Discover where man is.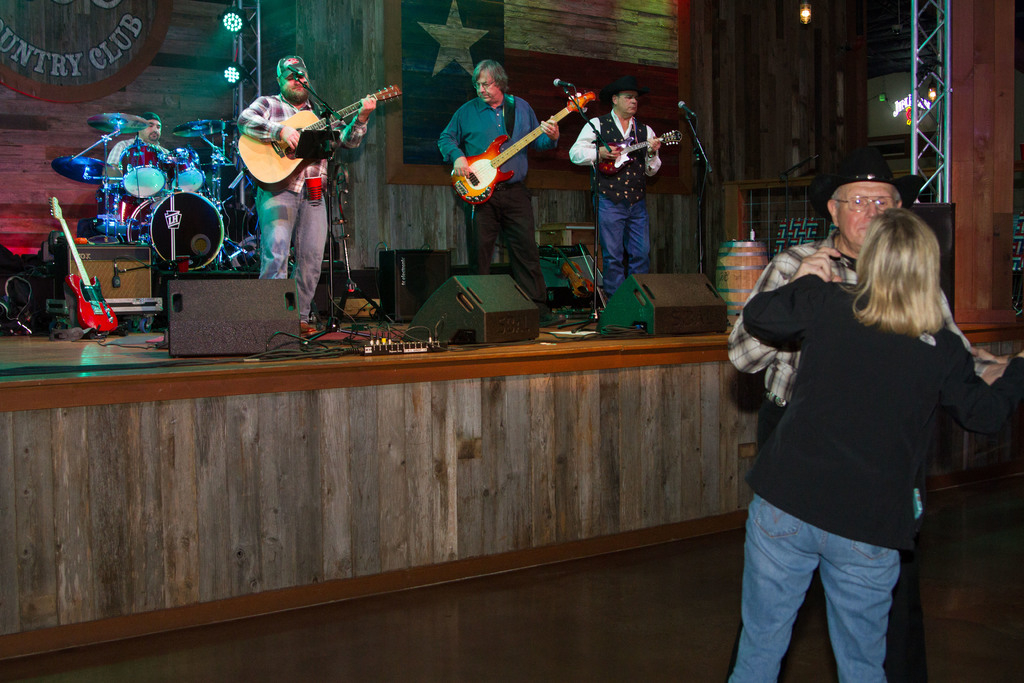
Discovered at [left=101, top=106, right=186, bottom=206].
